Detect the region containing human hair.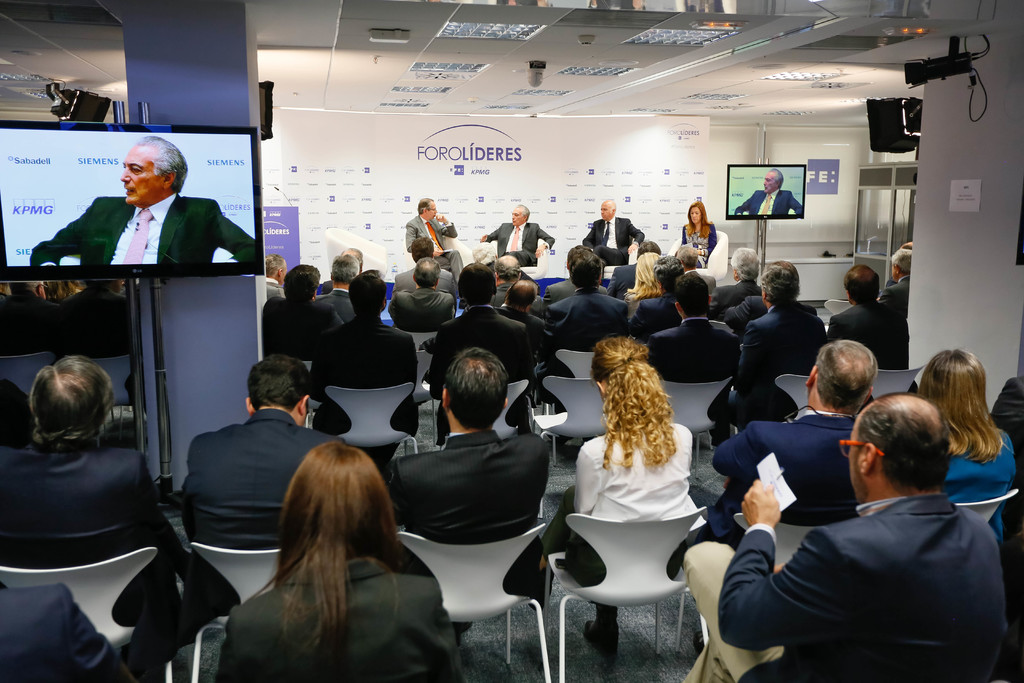
x1=416, y1=197, x2=435, y2=216.
